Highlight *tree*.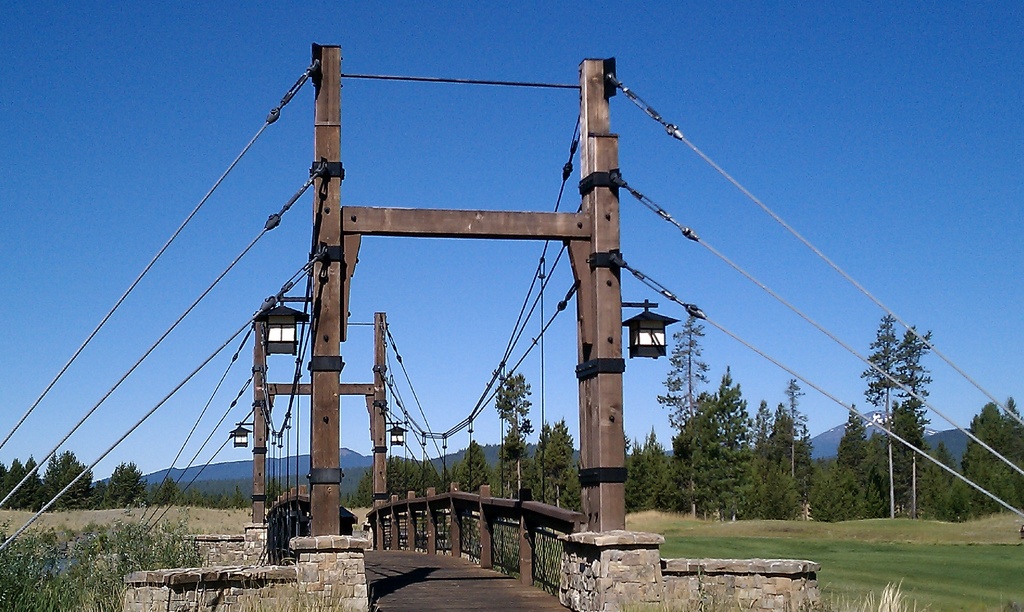
Highlighted region: crop(803, 455, 879, 520).
